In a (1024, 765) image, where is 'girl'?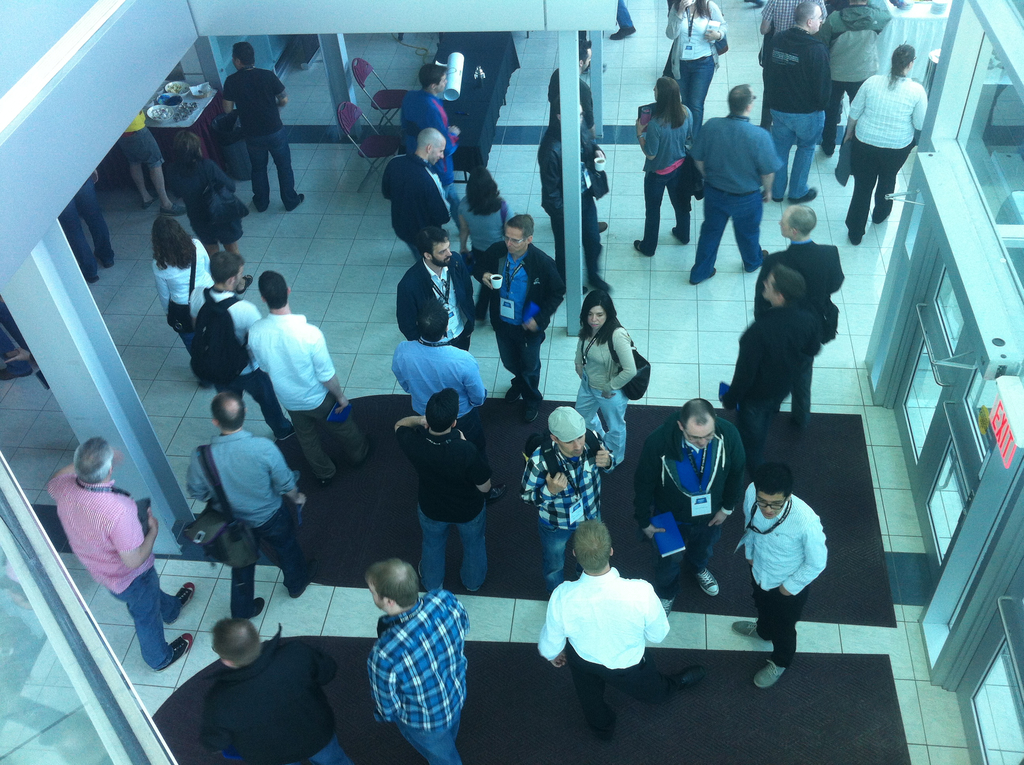
(562,289,642,471).
